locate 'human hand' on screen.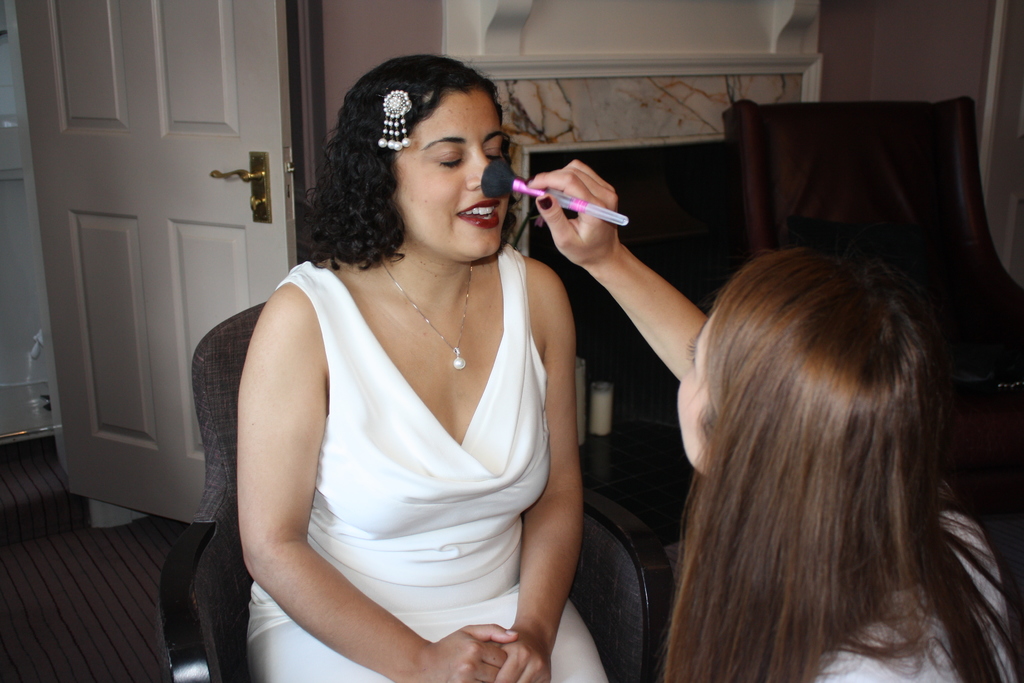
On screen at bbox=[415, 621, 521, 682].
